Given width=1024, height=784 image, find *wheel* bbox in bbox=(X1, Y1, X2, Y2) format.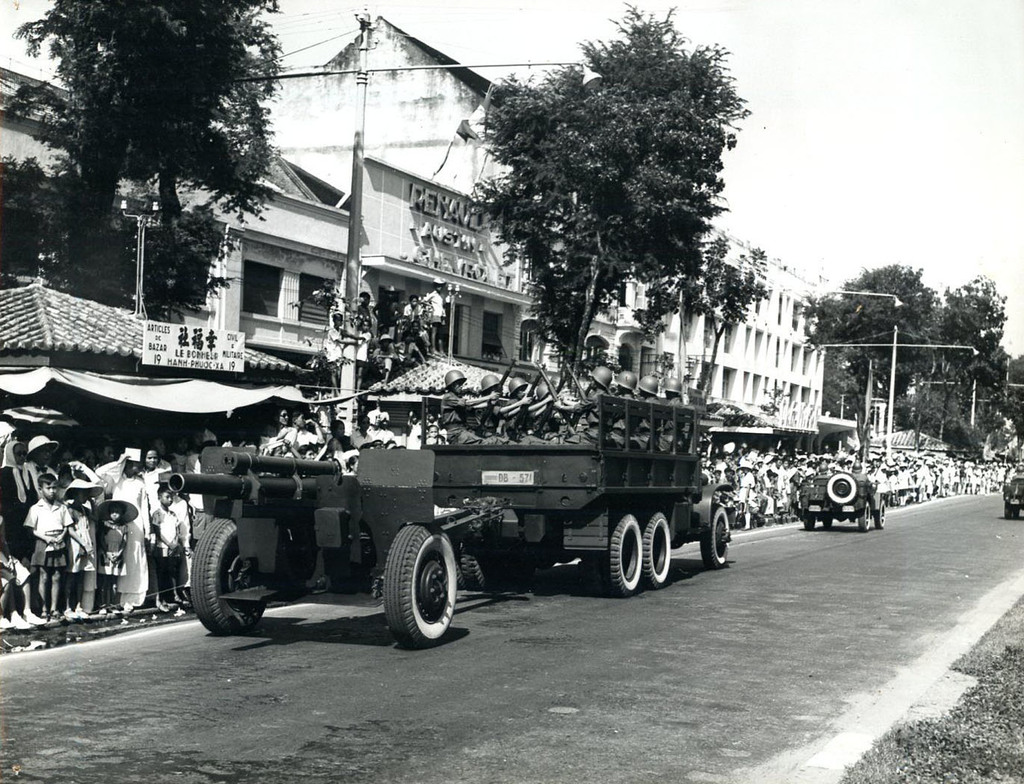
bbox=(464, 542, 493, 592).
